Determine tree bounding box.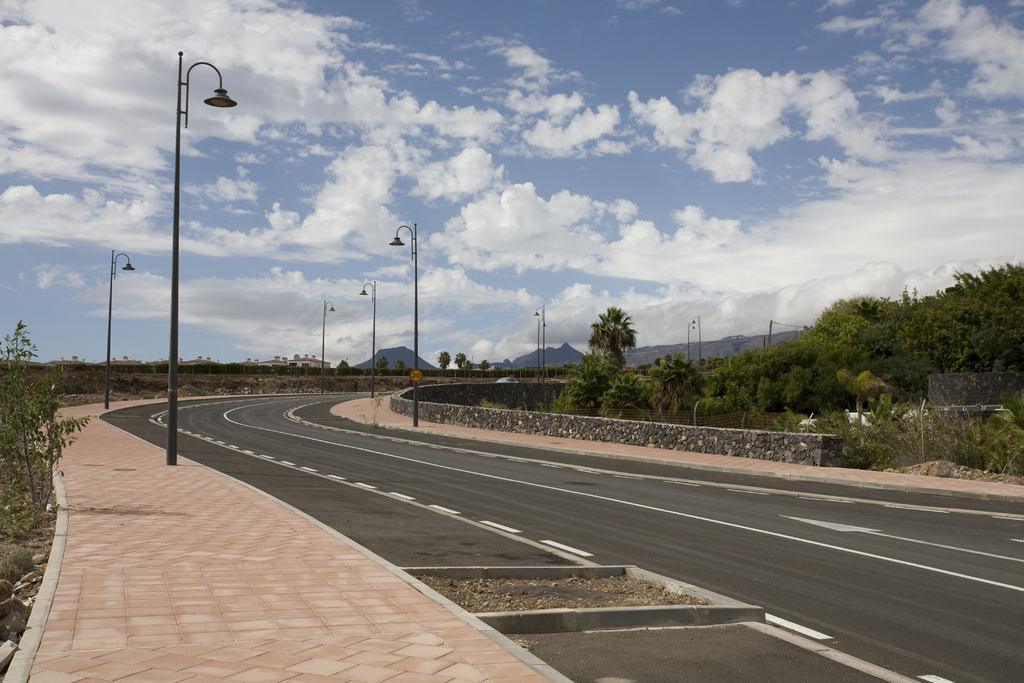
Determined: bbox(435, 352, 452, 368).
